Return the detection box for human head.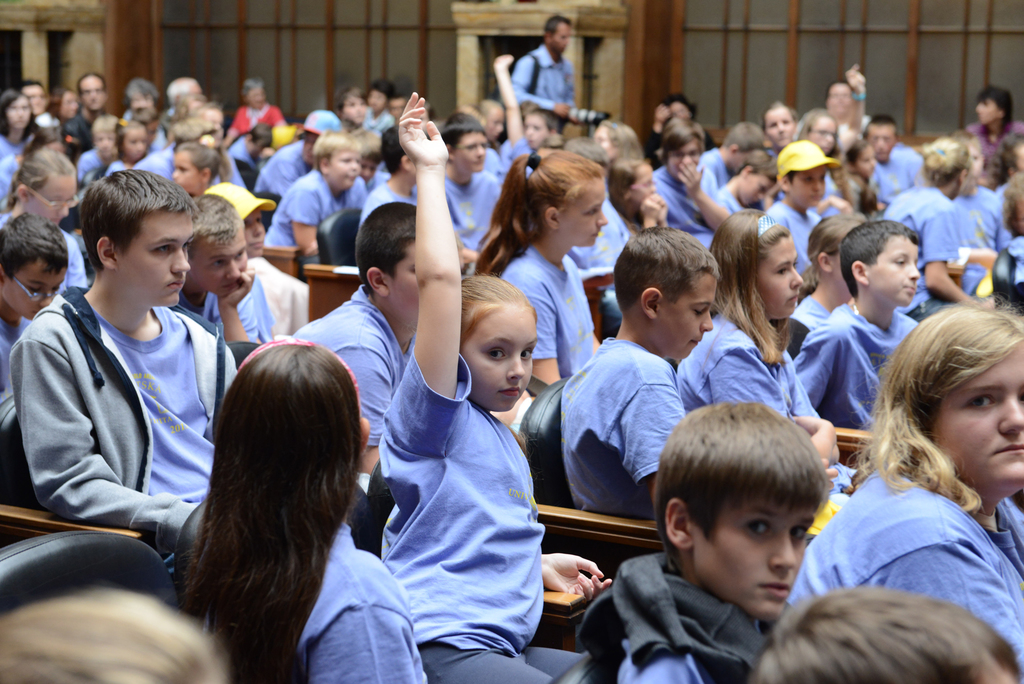
{"x1": 433, "y1": 276, "x2": 559, "y2": 416}.
